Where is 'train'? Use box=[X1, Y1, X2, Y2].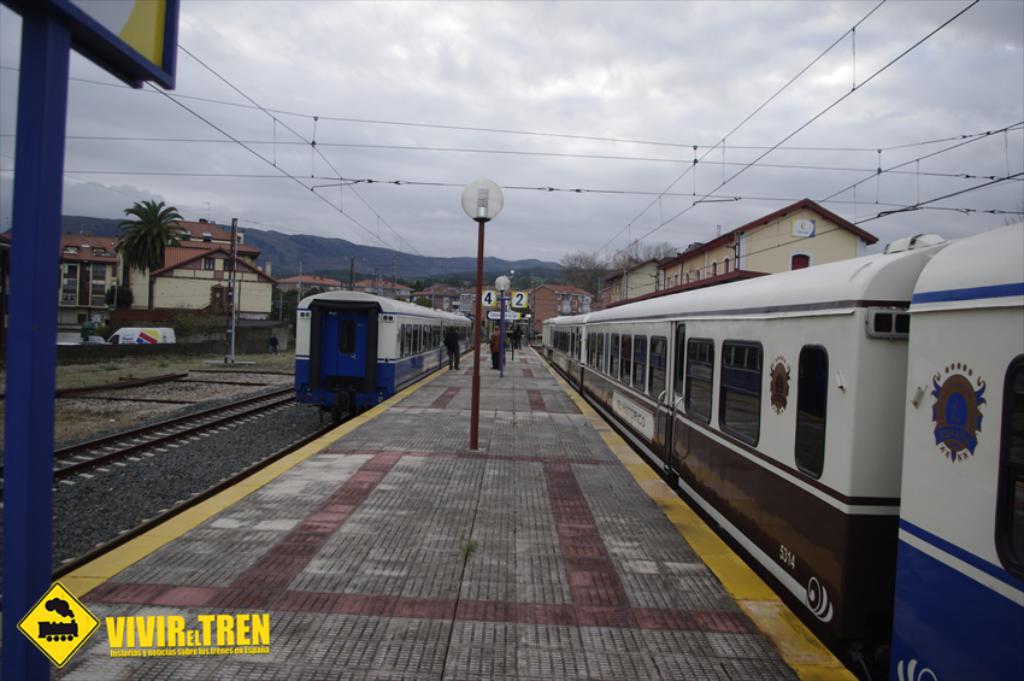
box=[540, 217, 1023, 680].
